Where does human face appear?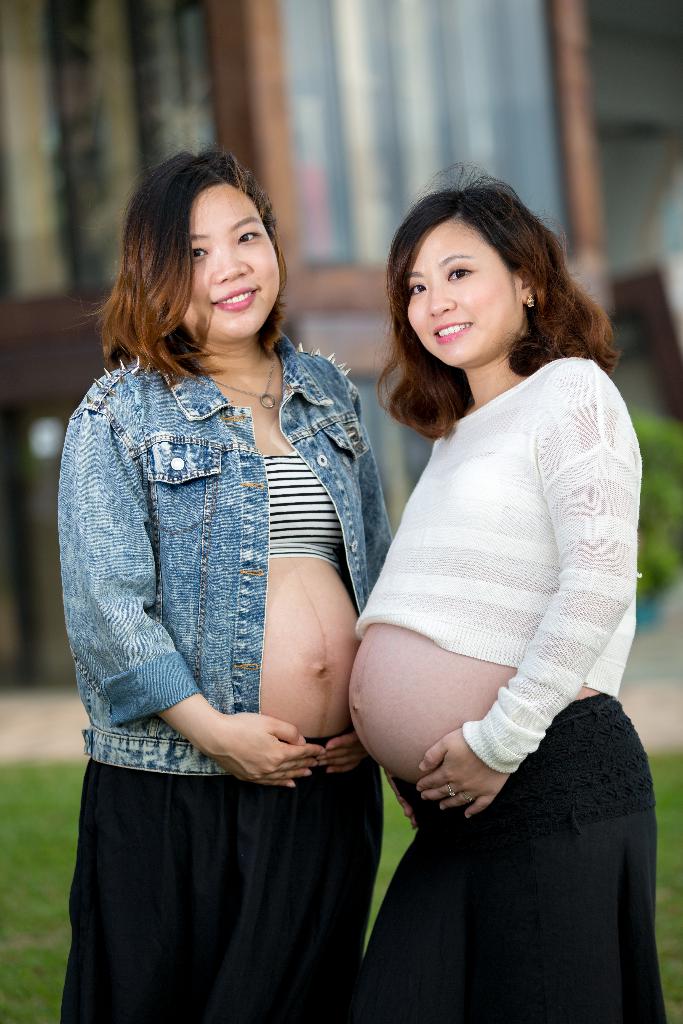
Appears at Rect(184, 181, 280, 340).
